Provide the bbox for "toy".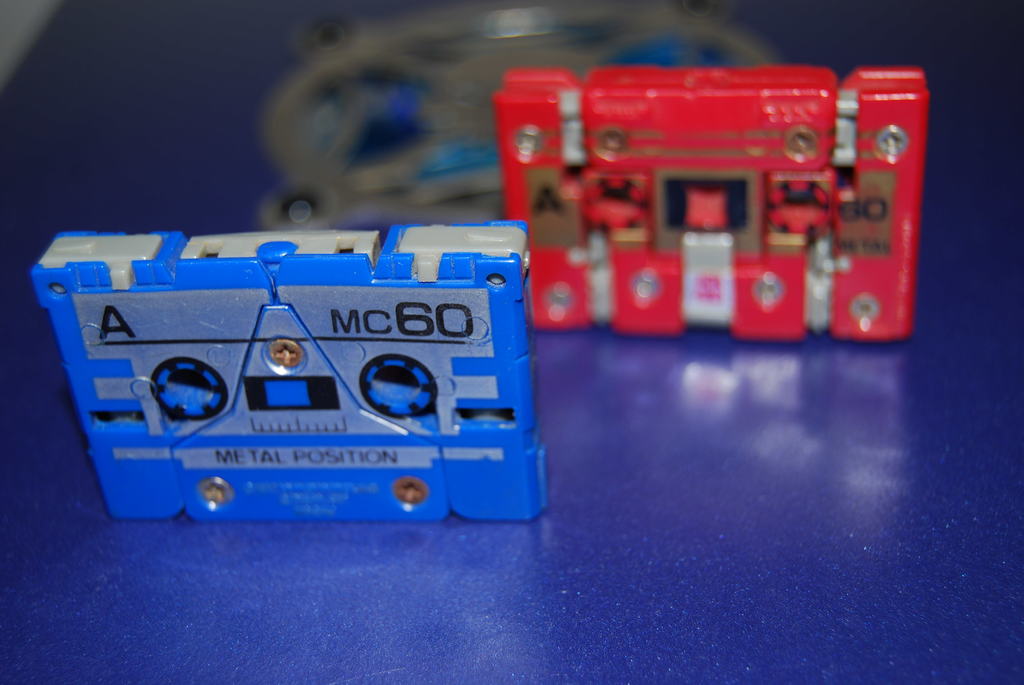
[x1=23, y1=232, x2=570, y2=531].
